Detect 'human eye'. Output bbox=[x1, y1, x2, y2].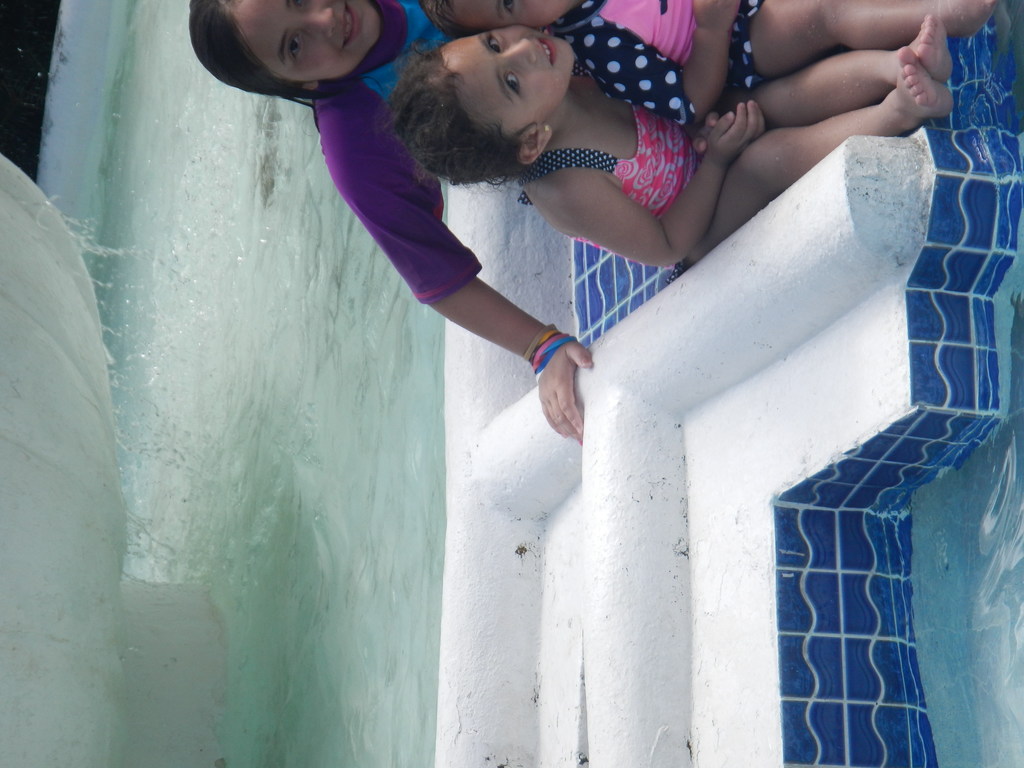
bbox=[292, 0, 309, 8].
